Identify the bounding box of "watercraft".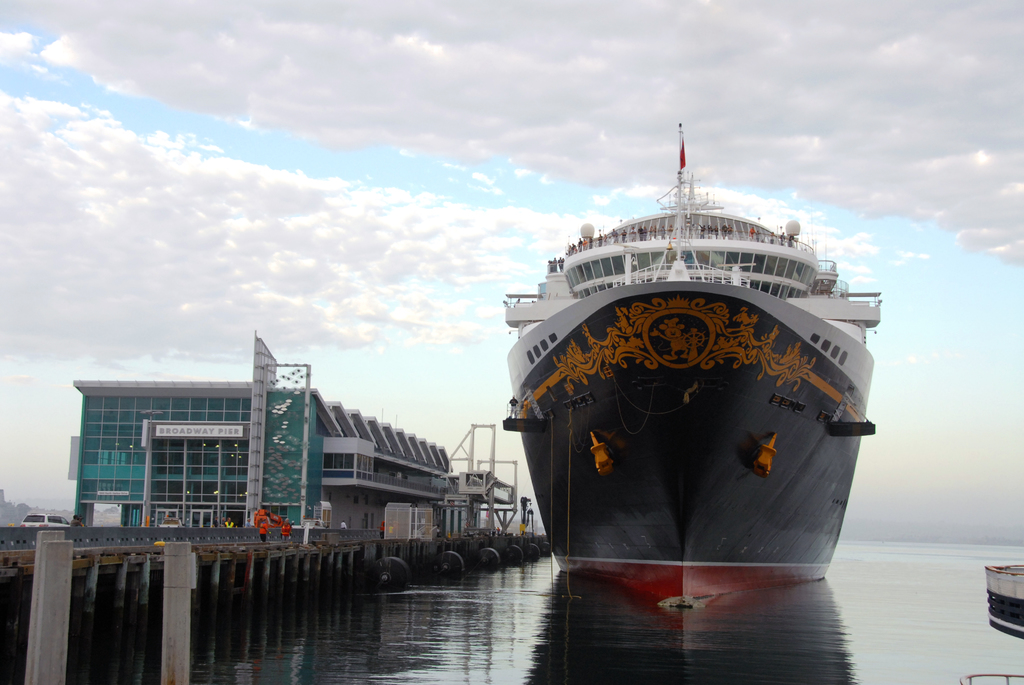
box=[470, 118, 906, 563].
